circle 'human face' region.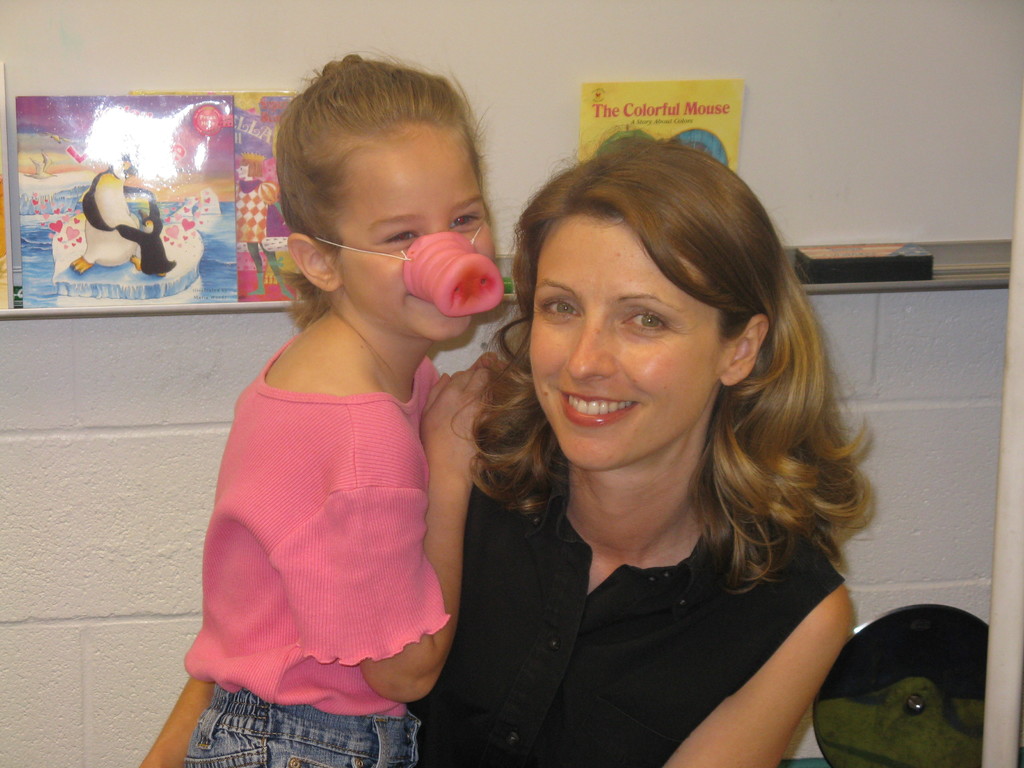
Region: (left=337, top=126, right=497, bottom=343).
